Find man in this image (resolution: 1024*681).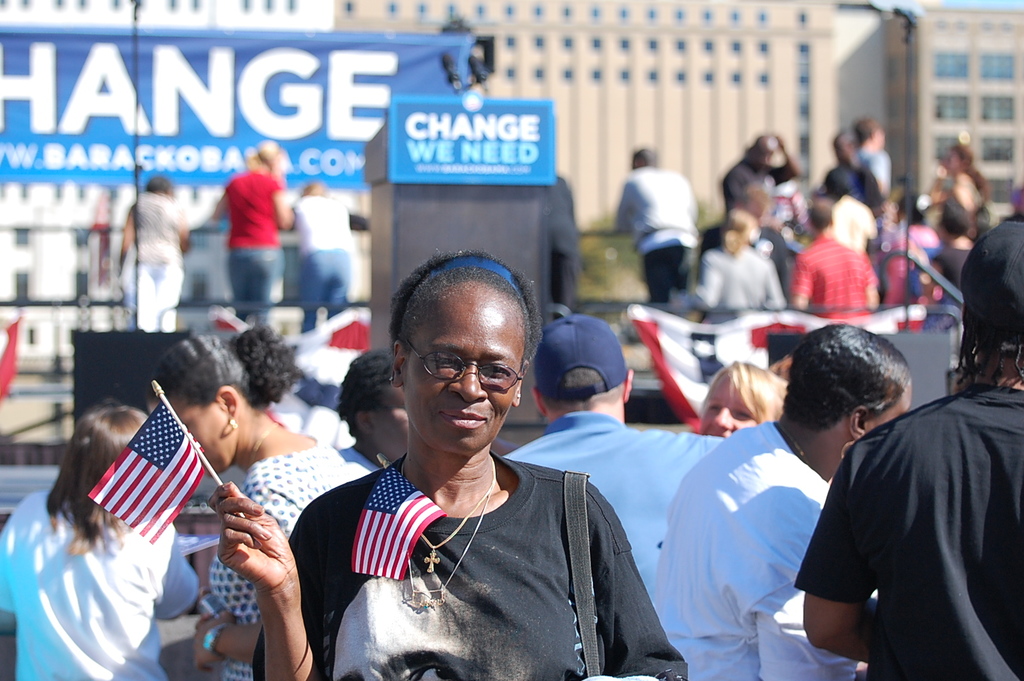
box(788, 198, 877, 315).
